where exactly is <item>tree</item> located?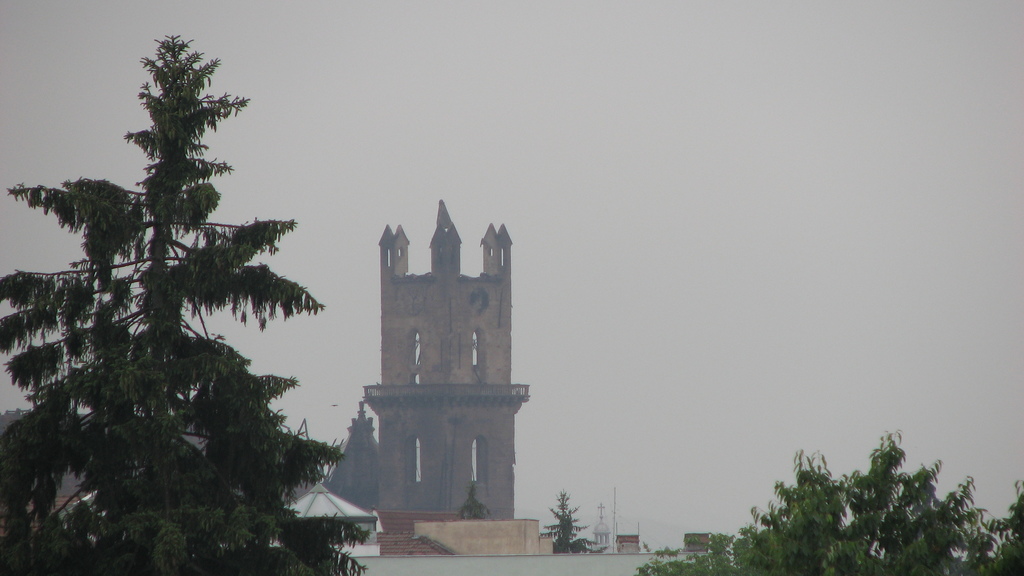
Its bounding box is BBox(0, 32, 373, 575).
